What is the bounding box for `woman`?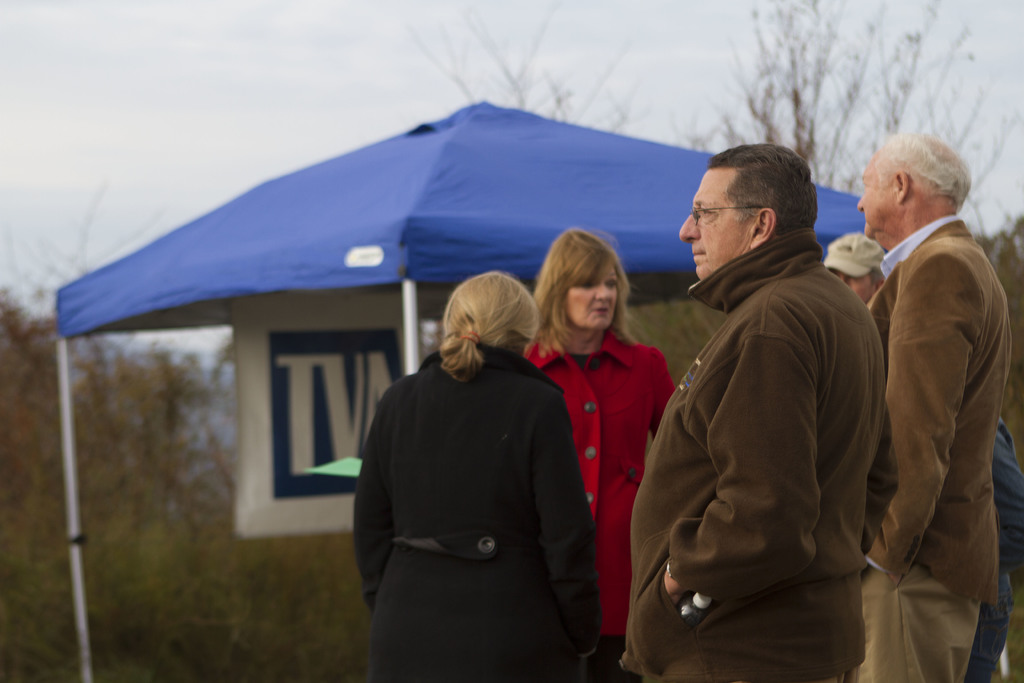
(524, 230, 670, 682).
